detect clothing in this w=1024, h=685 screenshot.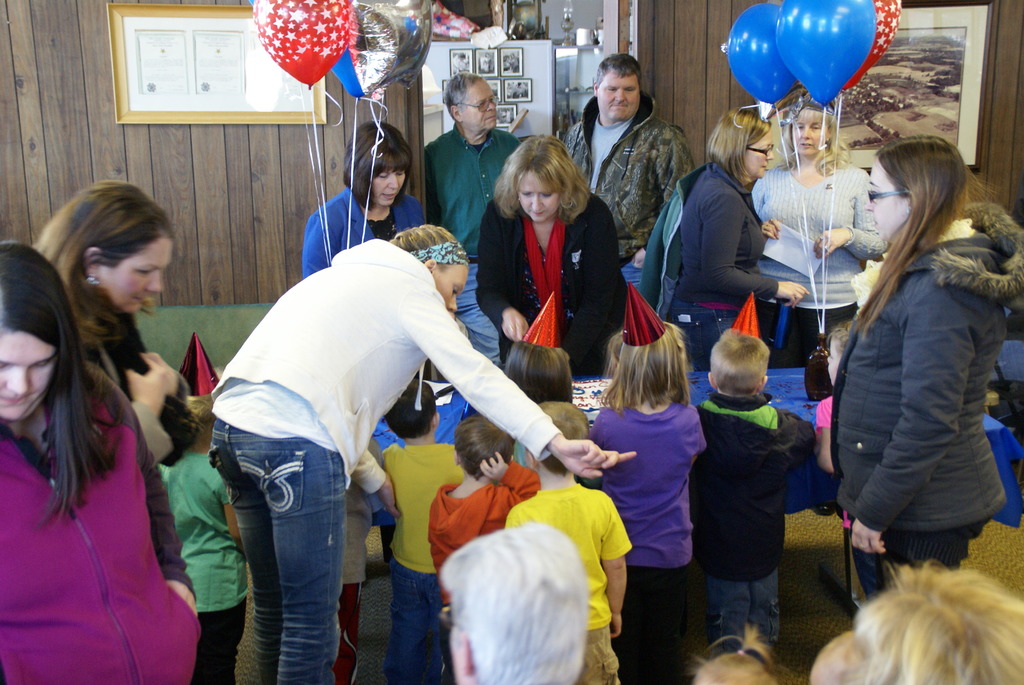
Detection: crop(425, 125, 529, 246).
